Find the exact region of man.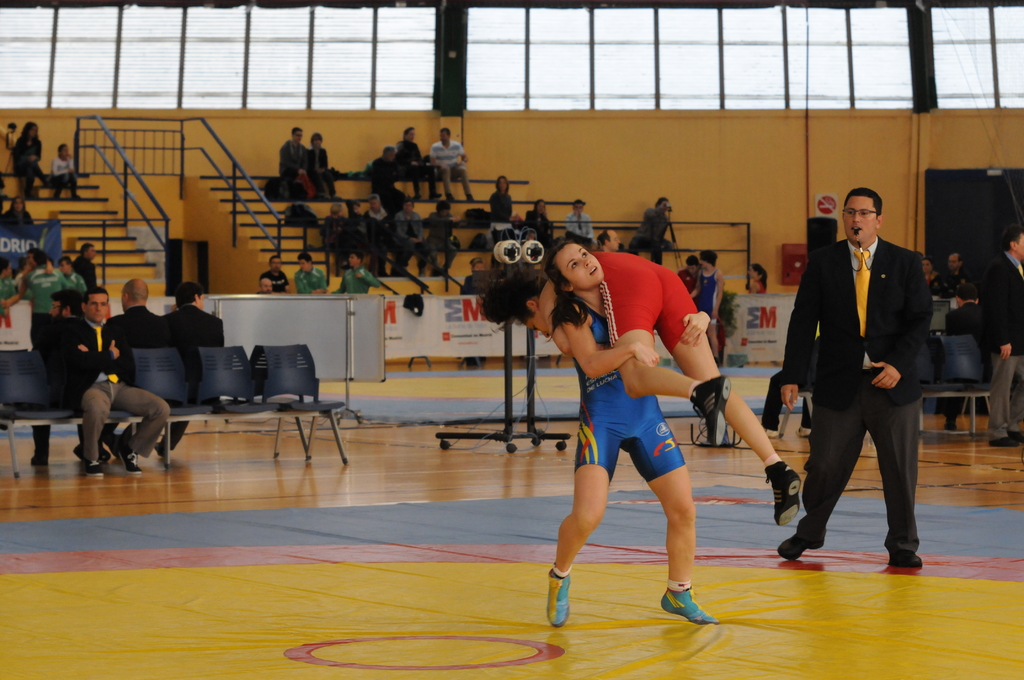
Exact region: 259:255:289:292.
